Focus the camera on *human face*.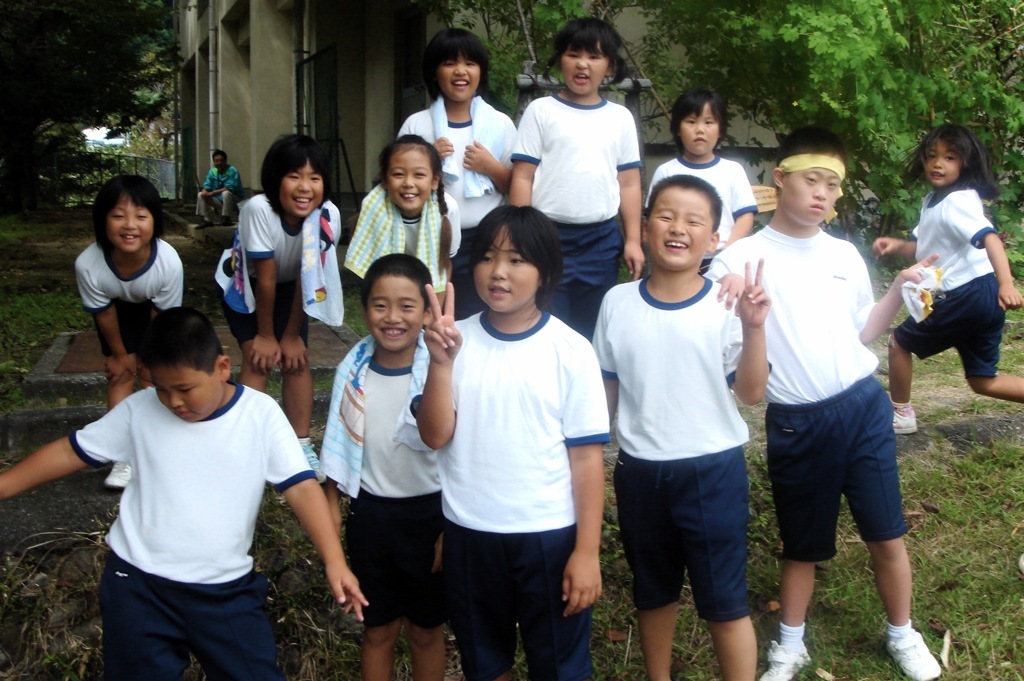
Focus region: rect(647, 191, 712, 271).
